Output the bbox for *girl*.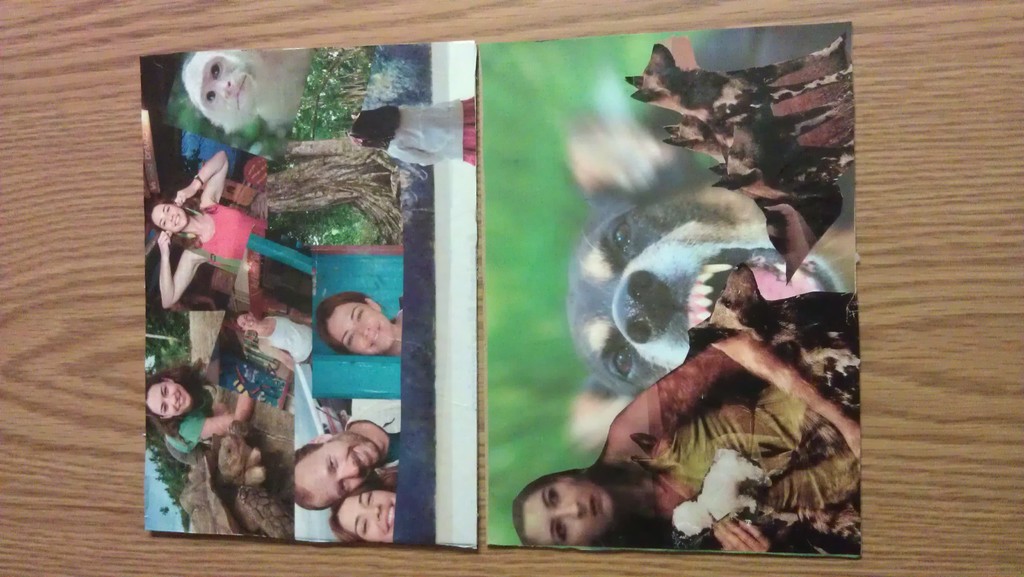
<bbox>150, 150, 268, 309</bbox>.
